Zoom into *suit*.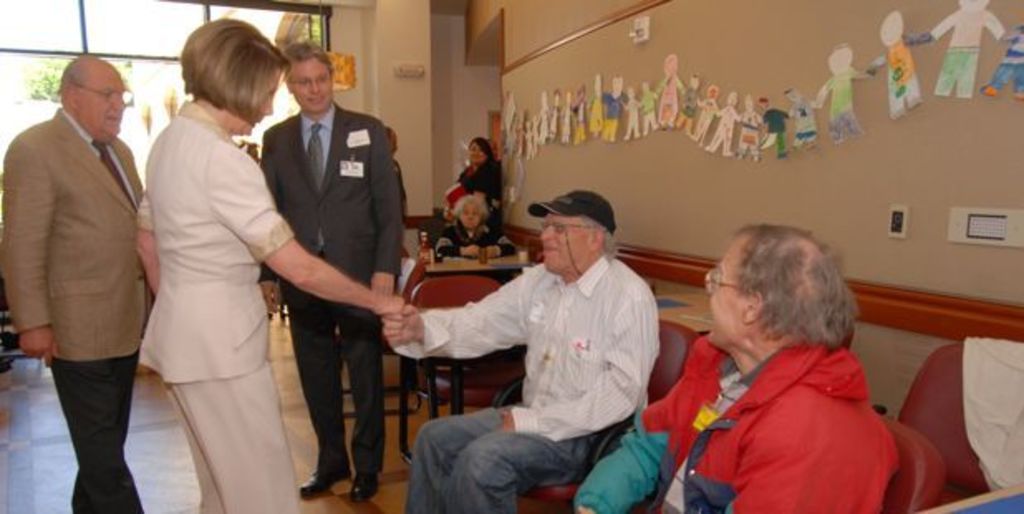
Zoom target: [0, 114, 147, 512].
